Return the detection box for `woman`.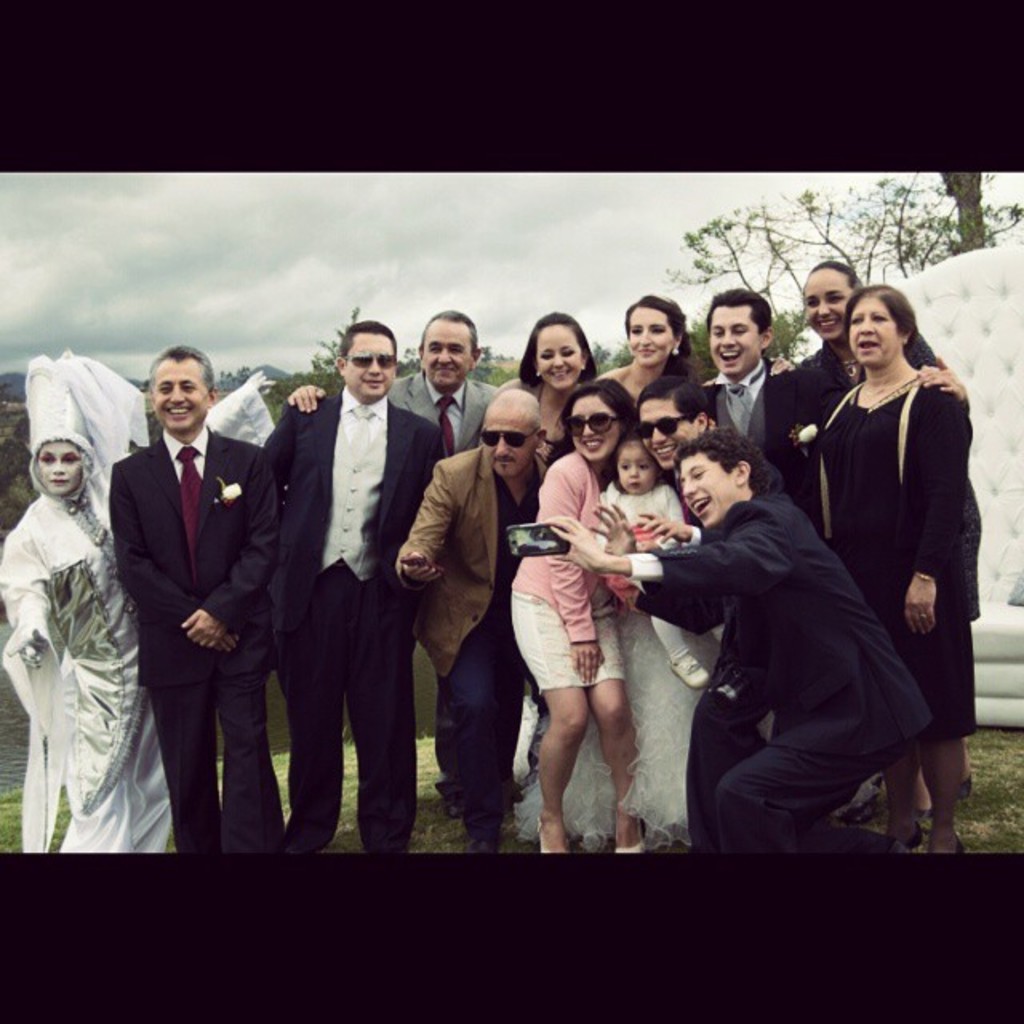
<box>510,320,595,485</box>.
